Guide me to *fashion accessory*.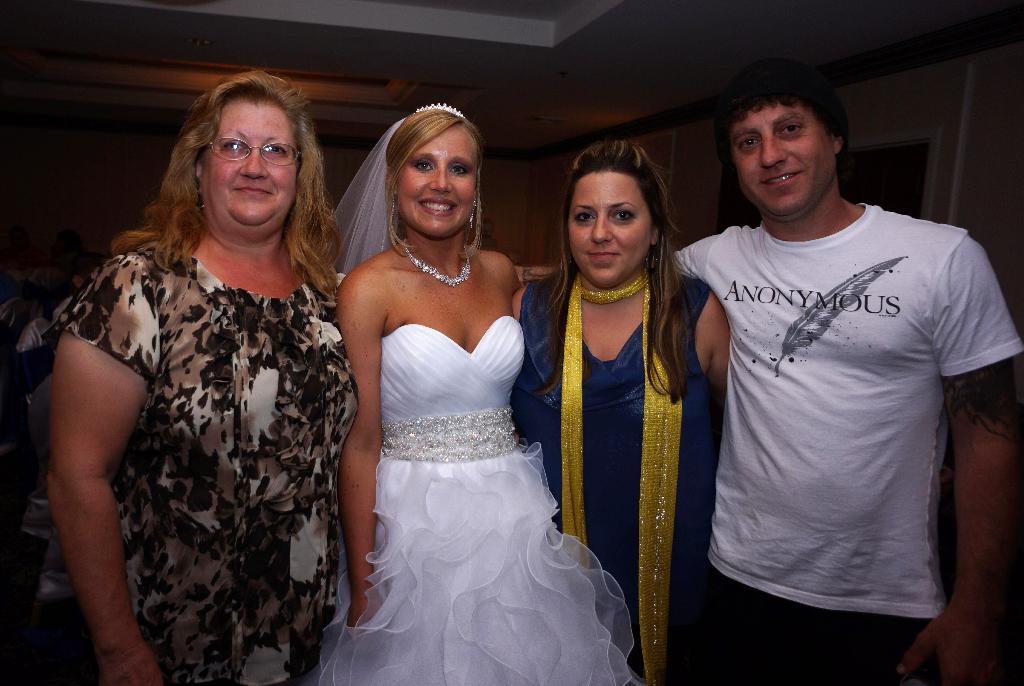
Guidance: region(206, 133, 299, 163).
